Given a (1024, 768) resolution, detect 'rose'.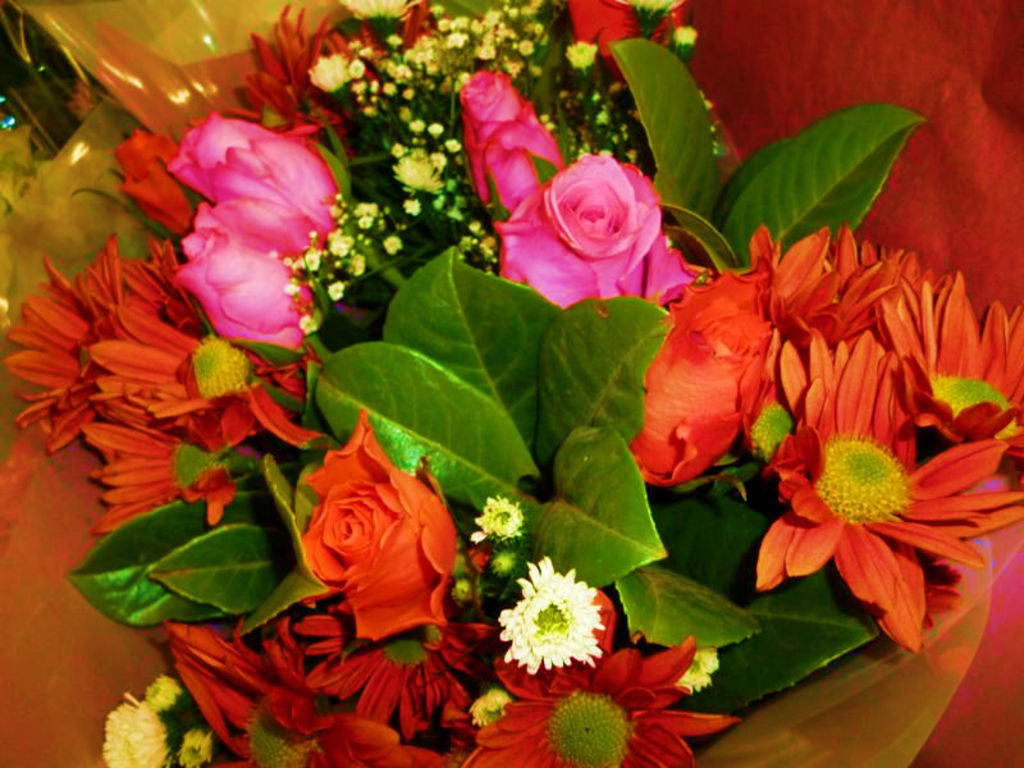
[160, 106, 347, 255].
